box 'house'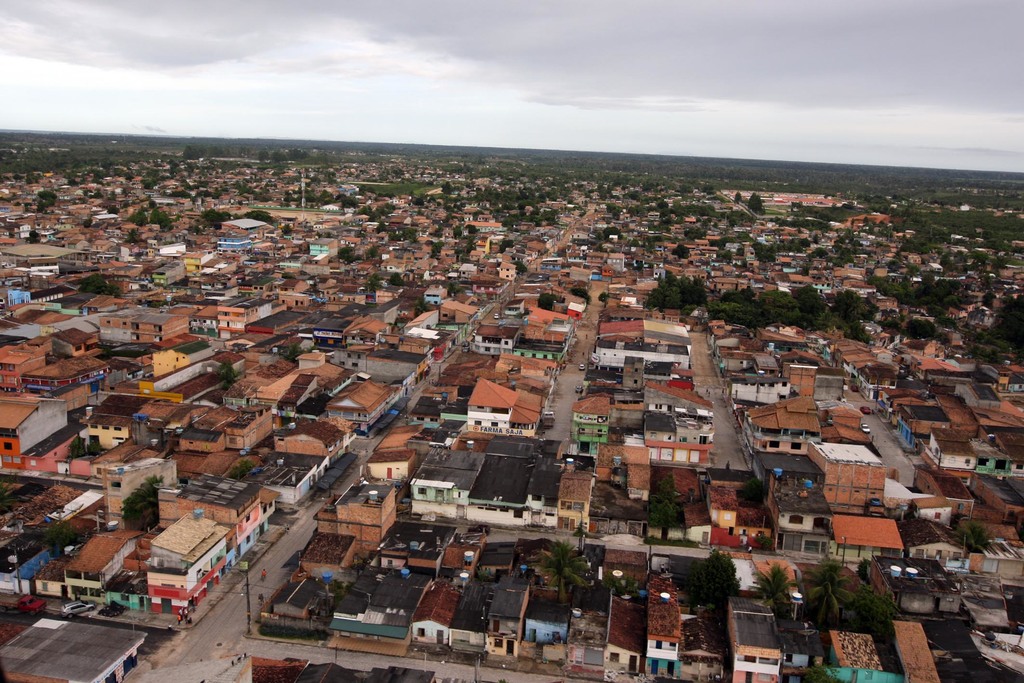
left=710, top=472, right=783, bottom=545
